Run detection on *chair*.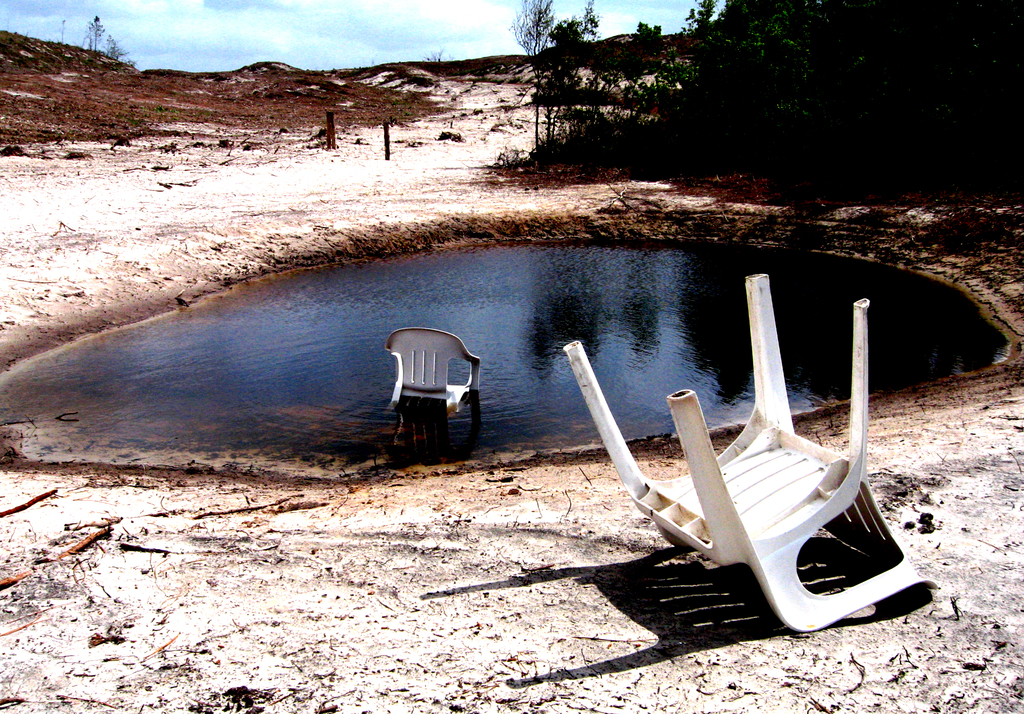
Result: <region>559, 266, 943, 635</region>.
